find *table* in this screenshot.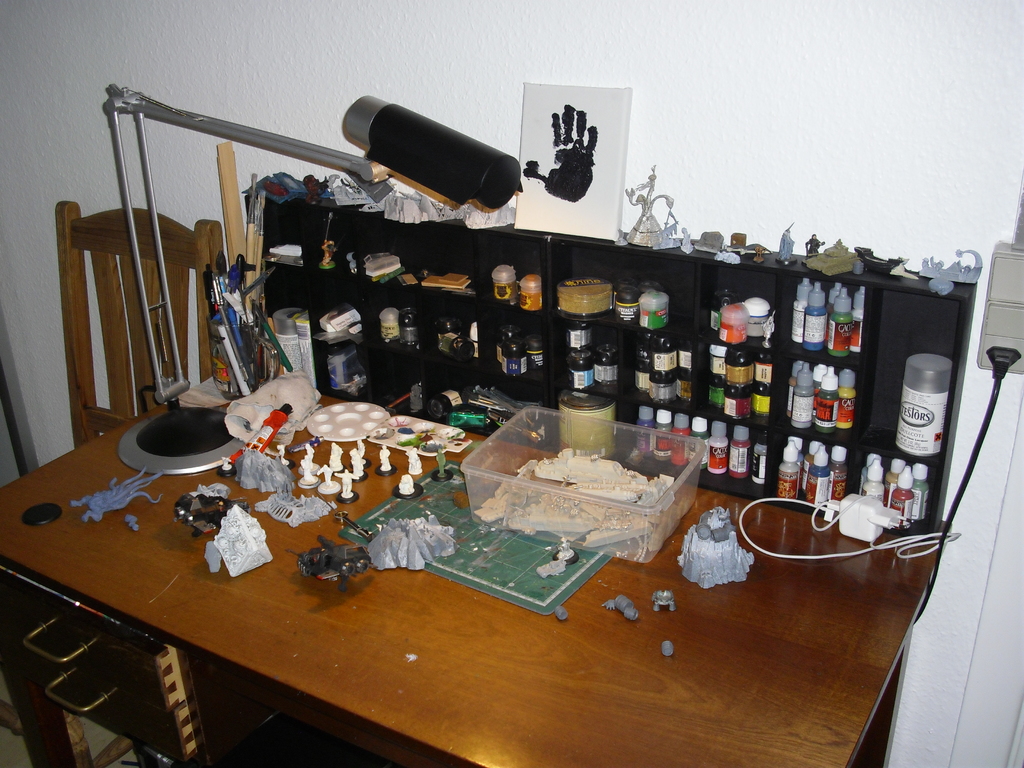
The bounding box for *table* is 37, 372, 907, 767.
